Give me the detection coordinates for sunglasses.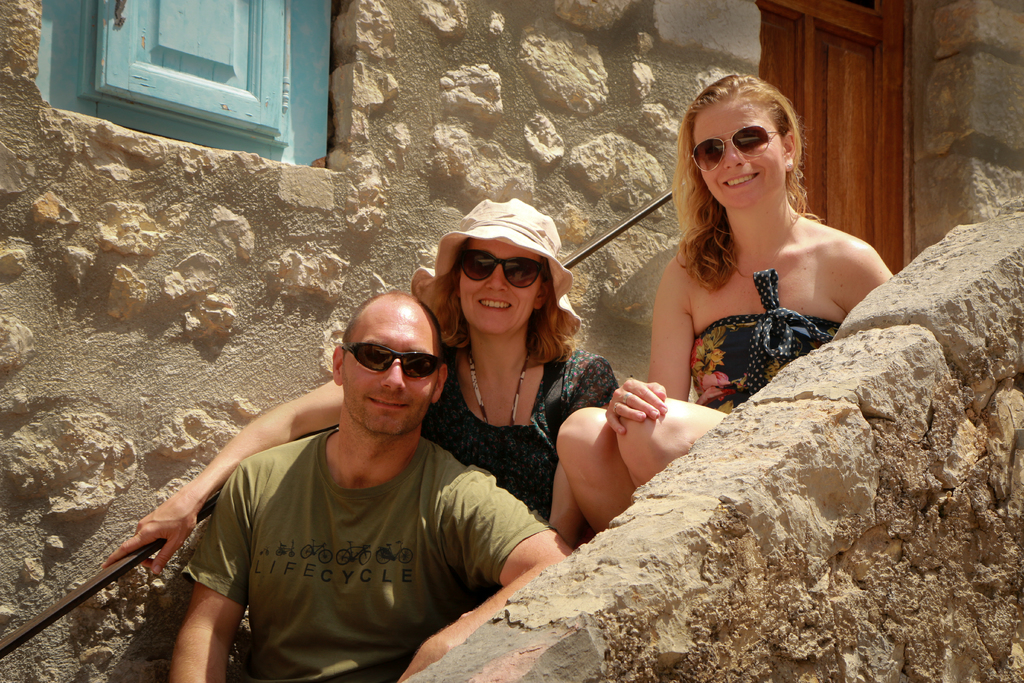
x1=341, y1=341, x2=439, y2=381.
